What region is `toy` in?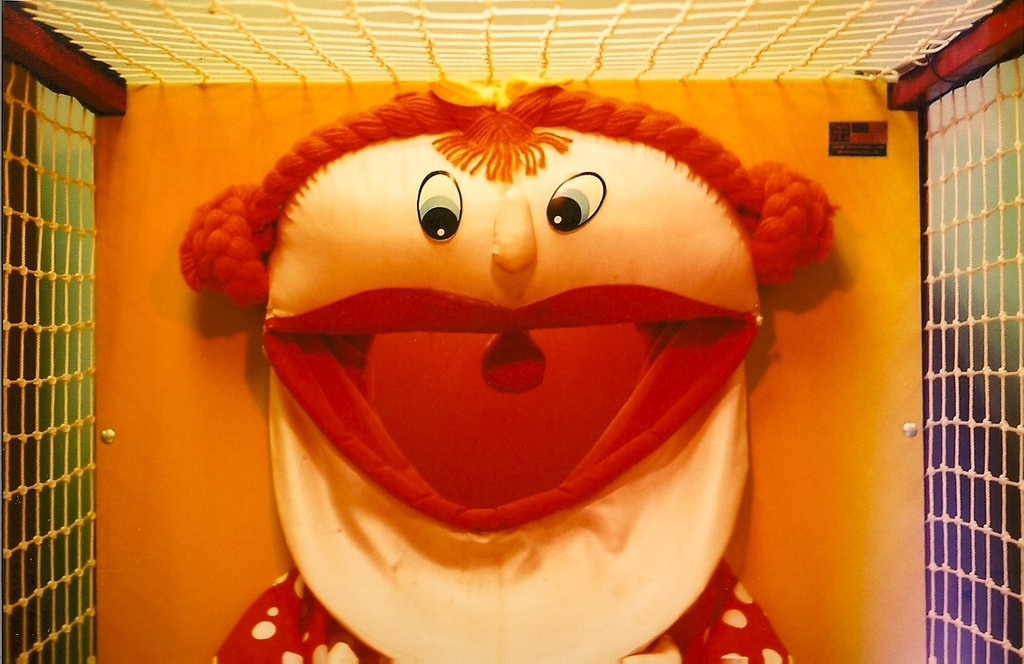
{"left": 175, "top": 50, "right": 846, "bottom": 663}.
